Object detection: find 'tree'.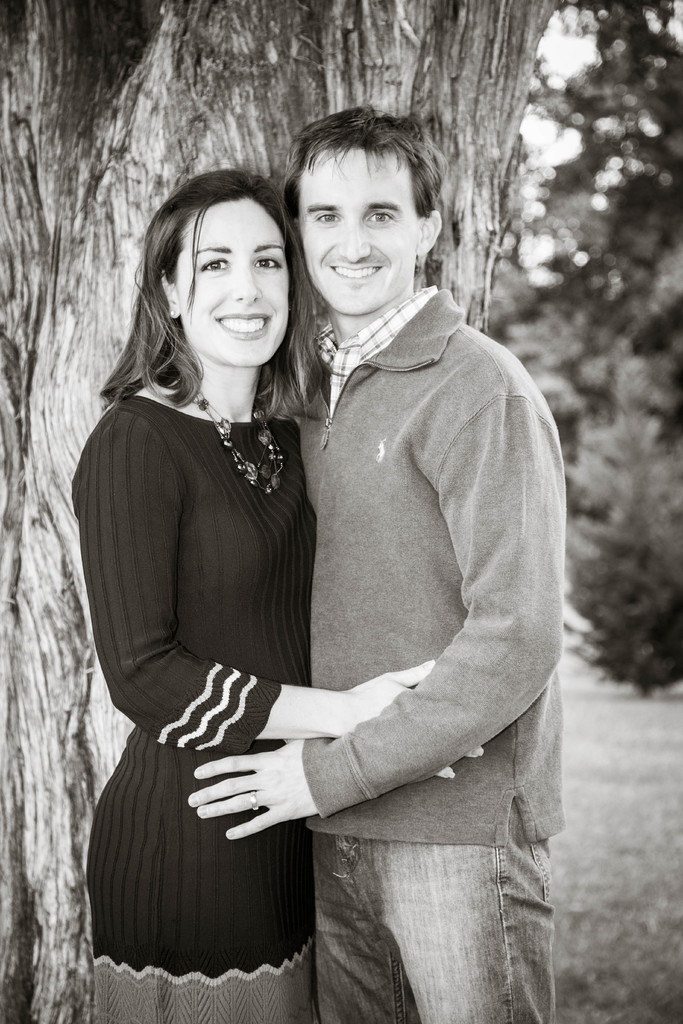
bbox(0, 0, 570, 1023).
